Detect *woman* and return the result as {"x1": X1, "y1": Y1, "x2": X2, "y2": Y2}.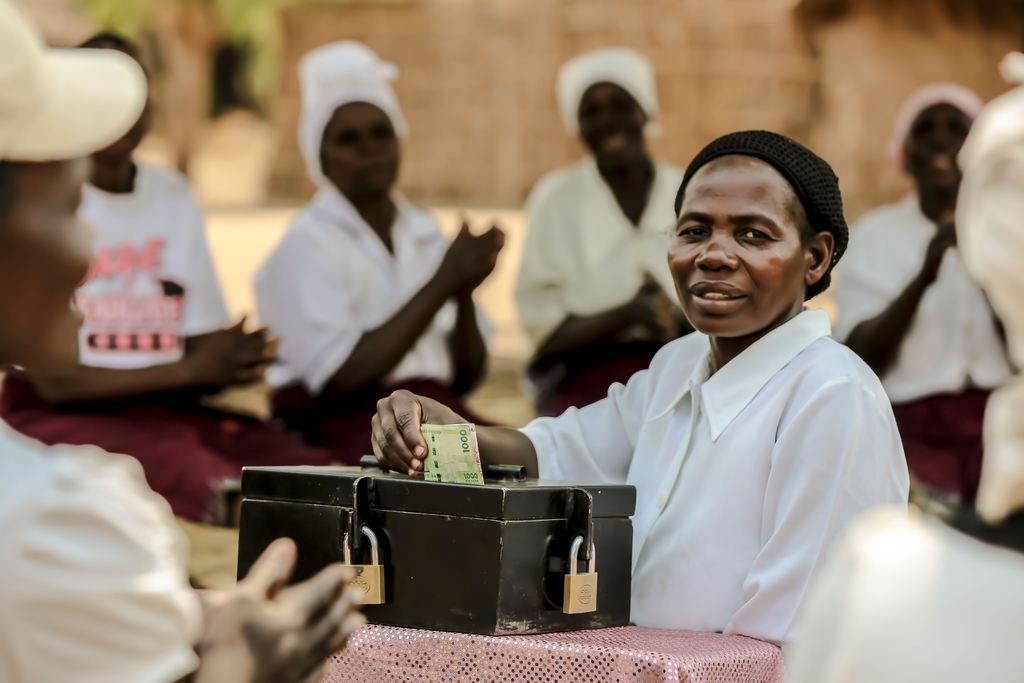
{"x1": 822, "y1": 85, "x2": 1016, "y2": 488}.
